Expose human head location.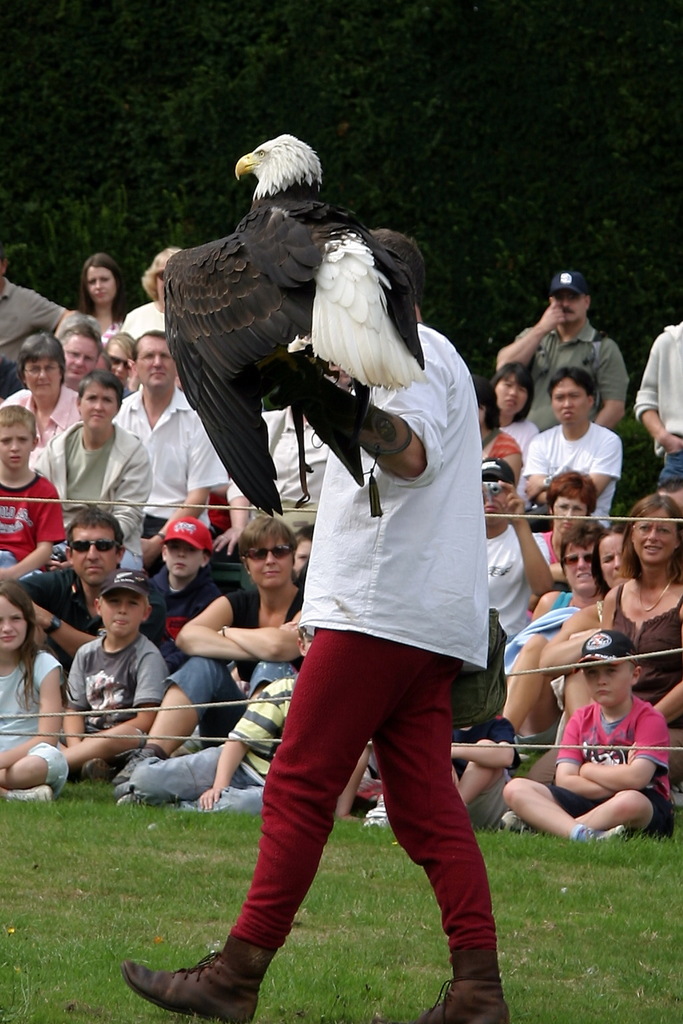
Exposed at (left=237, top=519, right=295, bottom=591).
